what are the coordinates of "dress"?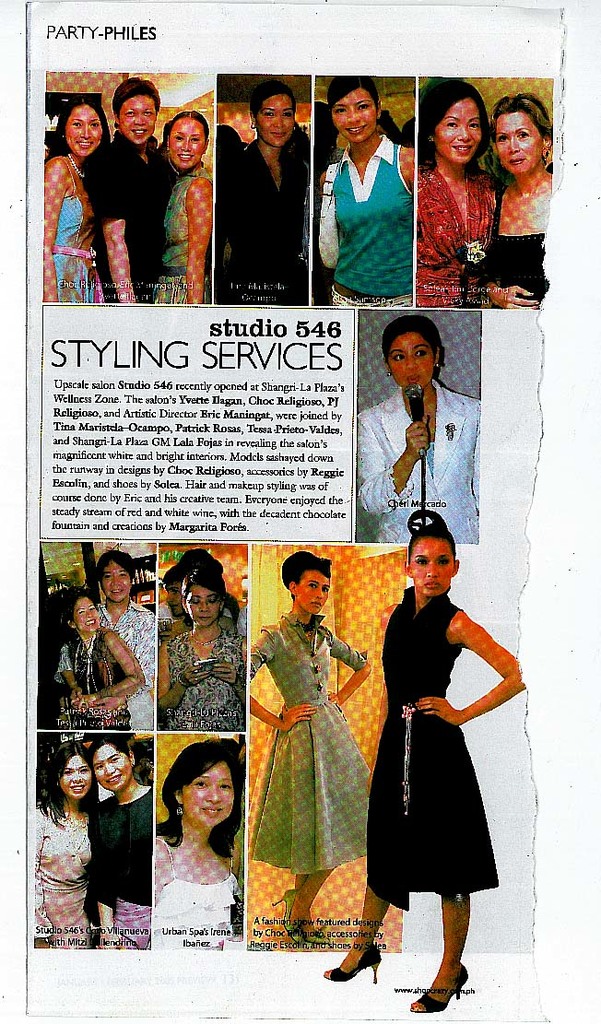
crop(172, 633, 245, 729).
